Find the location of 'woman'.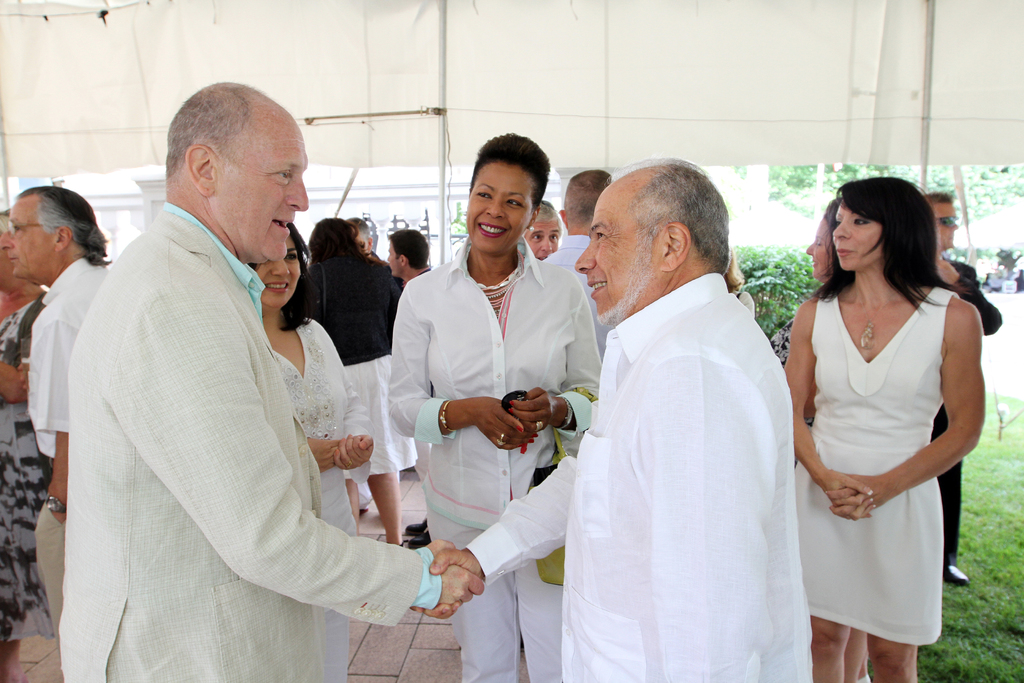
Location: 778/172/987/682.
